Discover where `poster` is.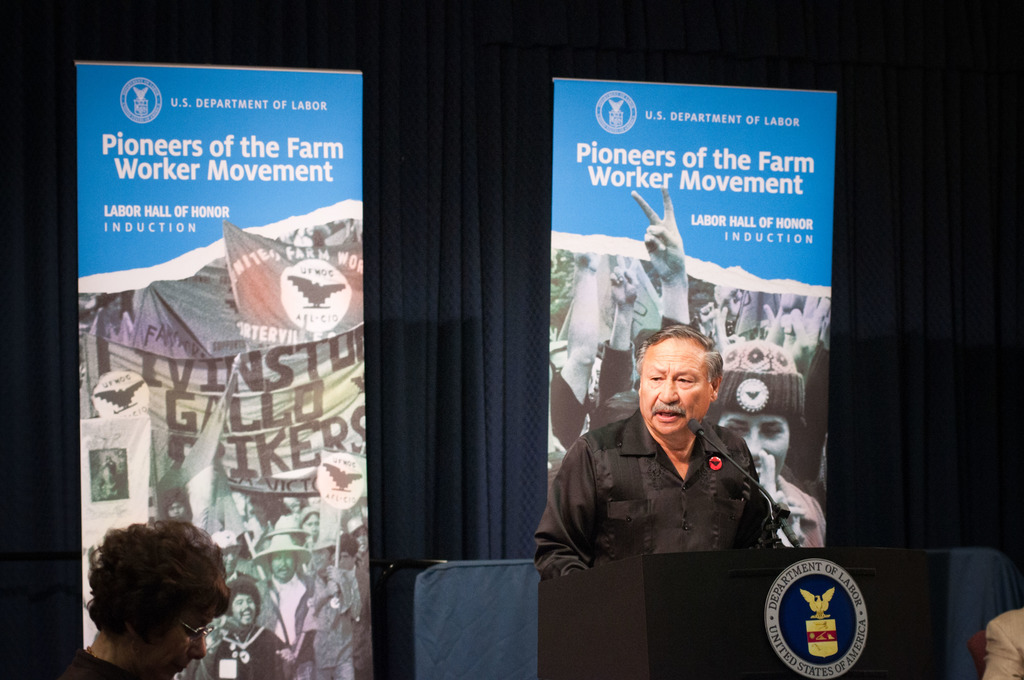
Discovered at select_region(85, 67, 368, 679).
